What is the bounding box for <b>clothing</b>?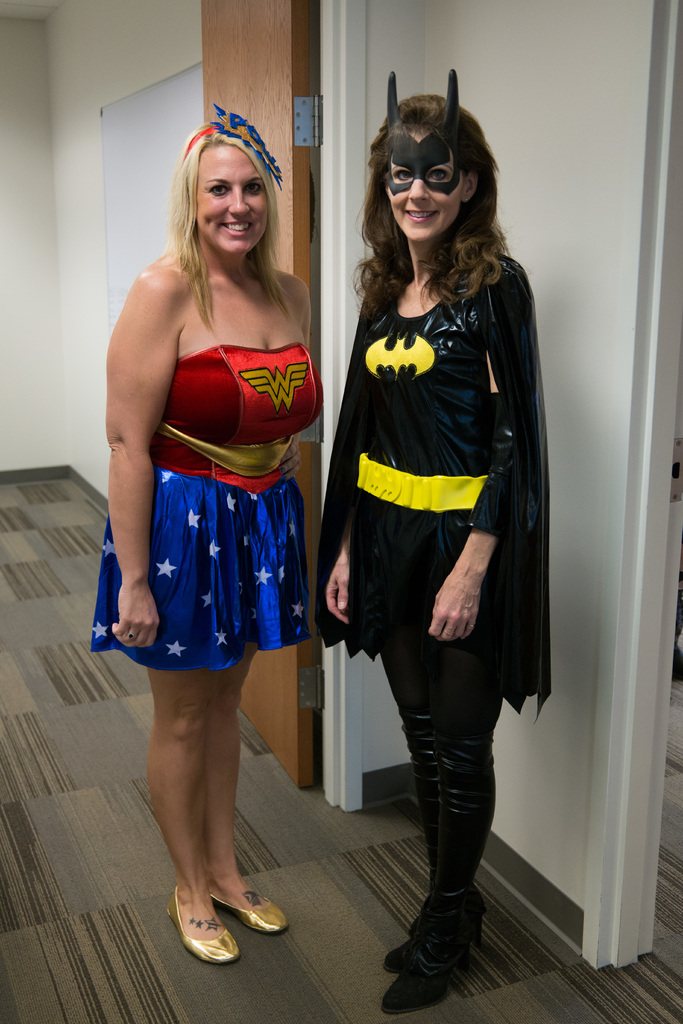
114 259 321 669.
